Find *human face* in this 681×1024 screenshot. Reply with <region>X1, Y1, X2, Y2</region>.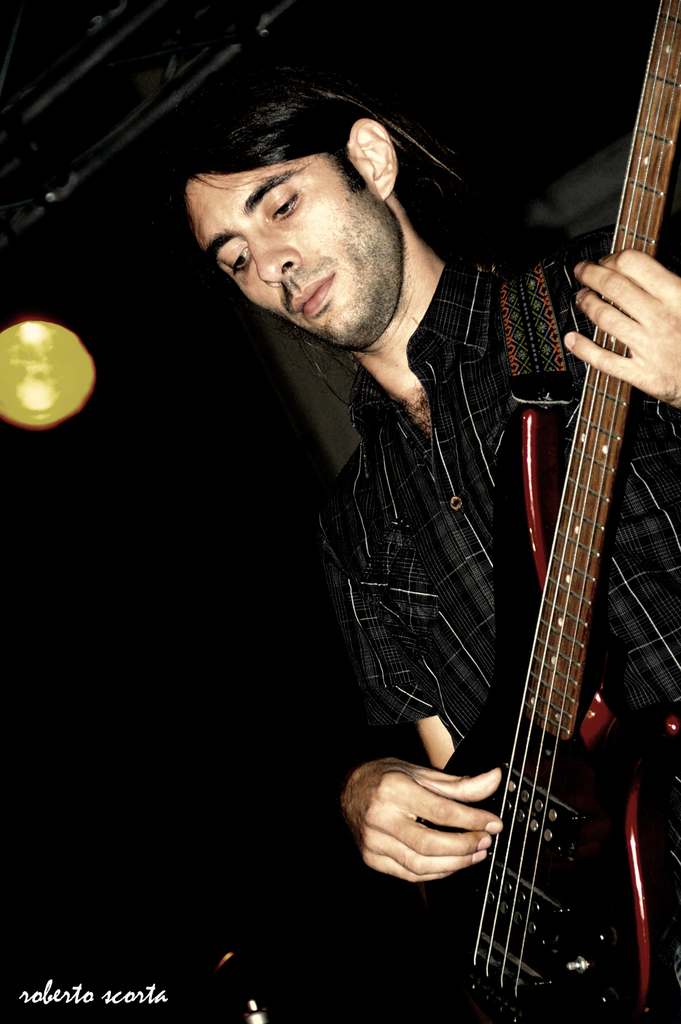
<region>191, 144, 402, 349</region>.
